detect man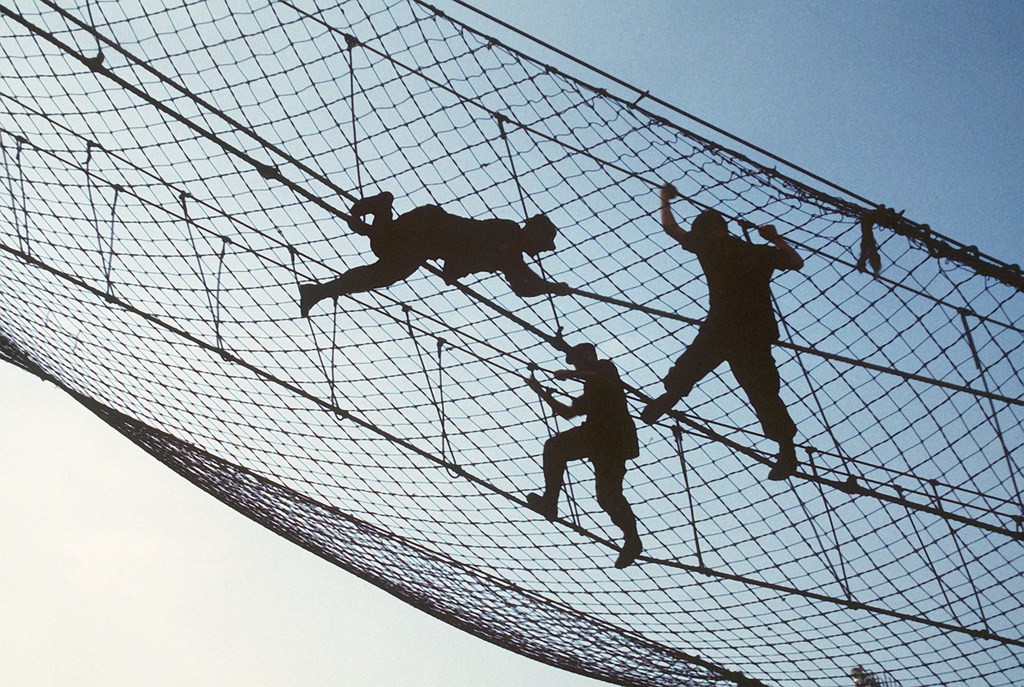
[left=288, top=187, right=571, bottom=312]
